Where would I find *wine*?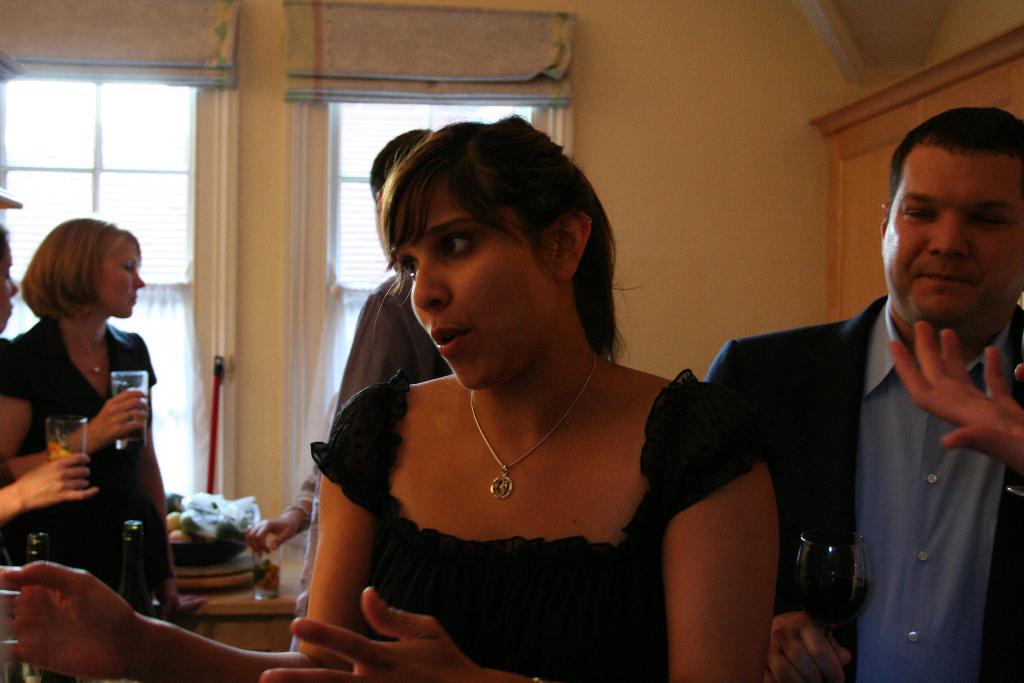
At 810:520:879:657.
